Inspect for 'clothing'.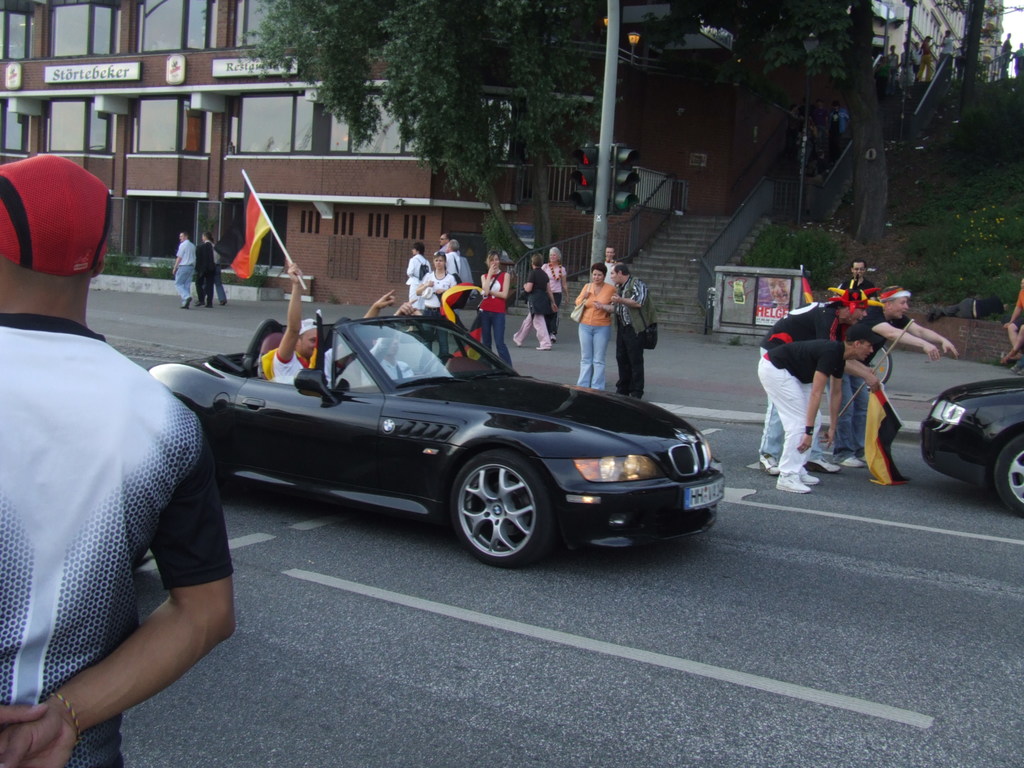
Inspection: <region>210, 248, 230, 305</region>.
